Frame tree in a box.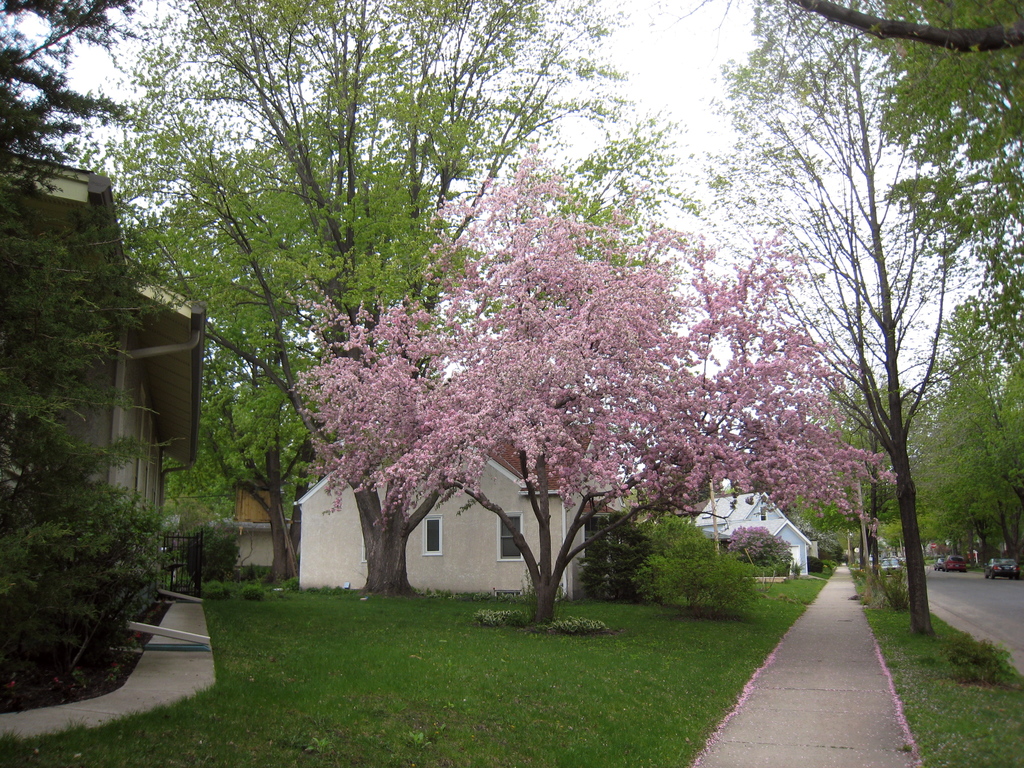
crop(293, 135, 897, 632).
